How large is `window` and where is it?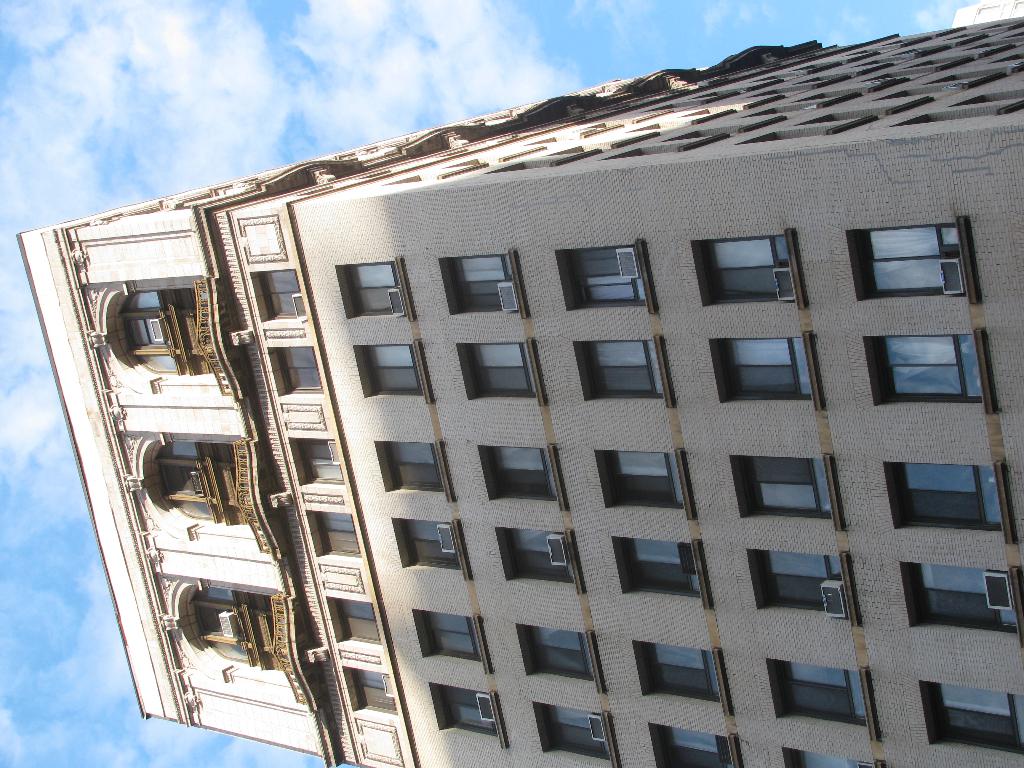
Bounding box: 903:561:1020:627.
